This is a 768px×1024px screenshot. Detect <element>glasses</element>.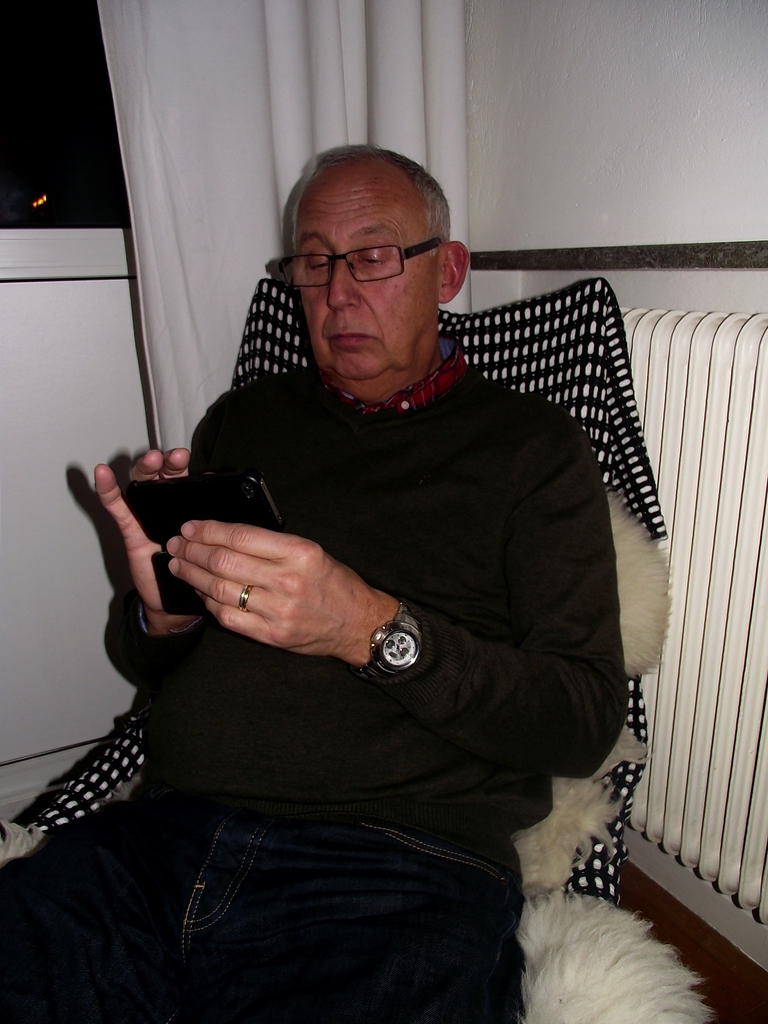
289/225/451/277.
